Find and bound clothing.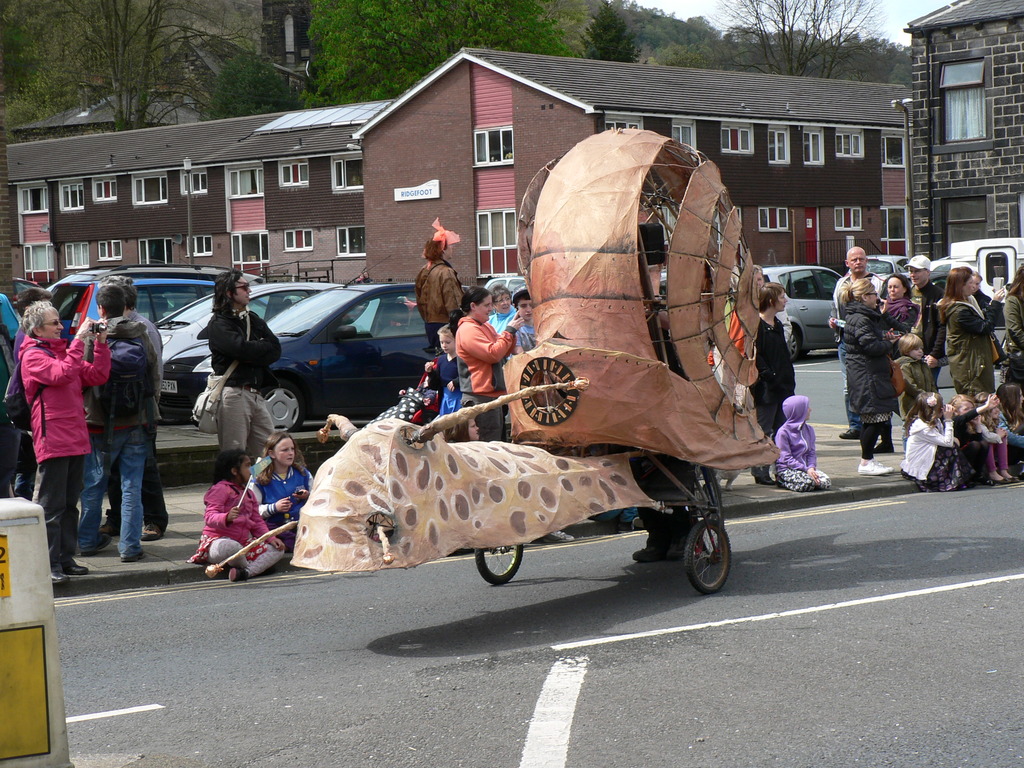
Bound: l=778, t=397, r=833, b=490.
